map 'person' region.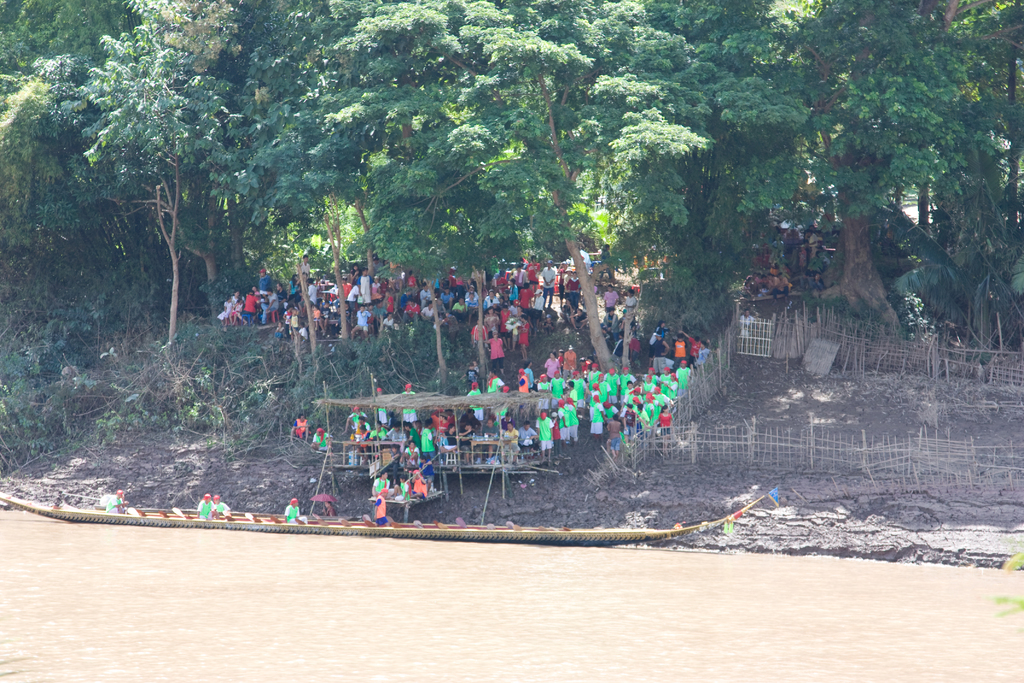
Mapped to Rect(397, 472, 415, 498).
